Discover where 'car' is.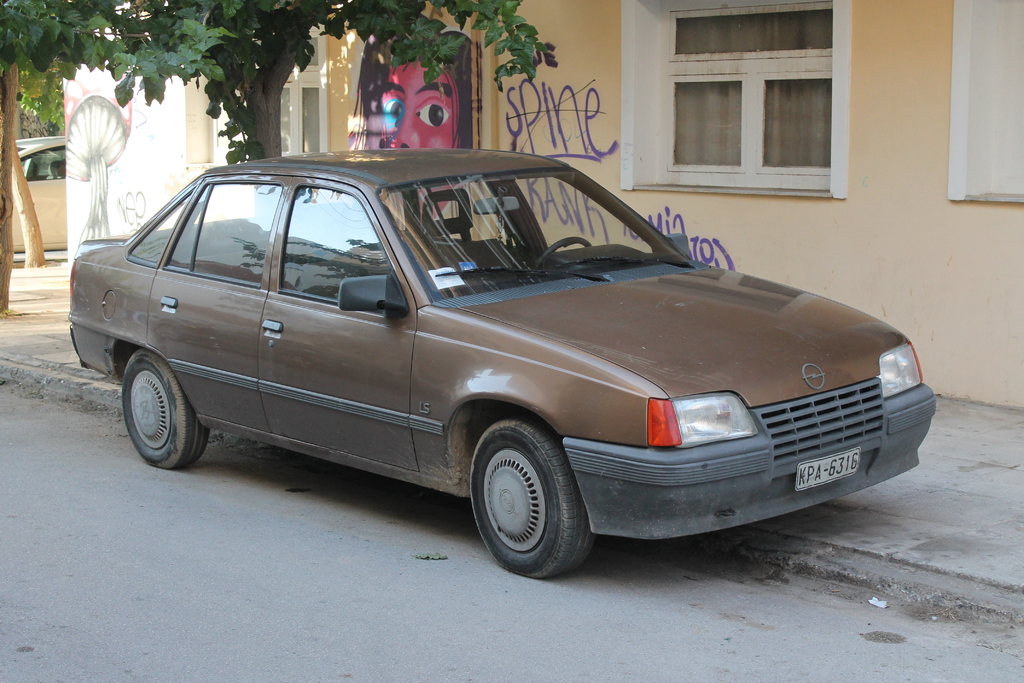
Discovered at l=65, t=147, r=936, b=580.
